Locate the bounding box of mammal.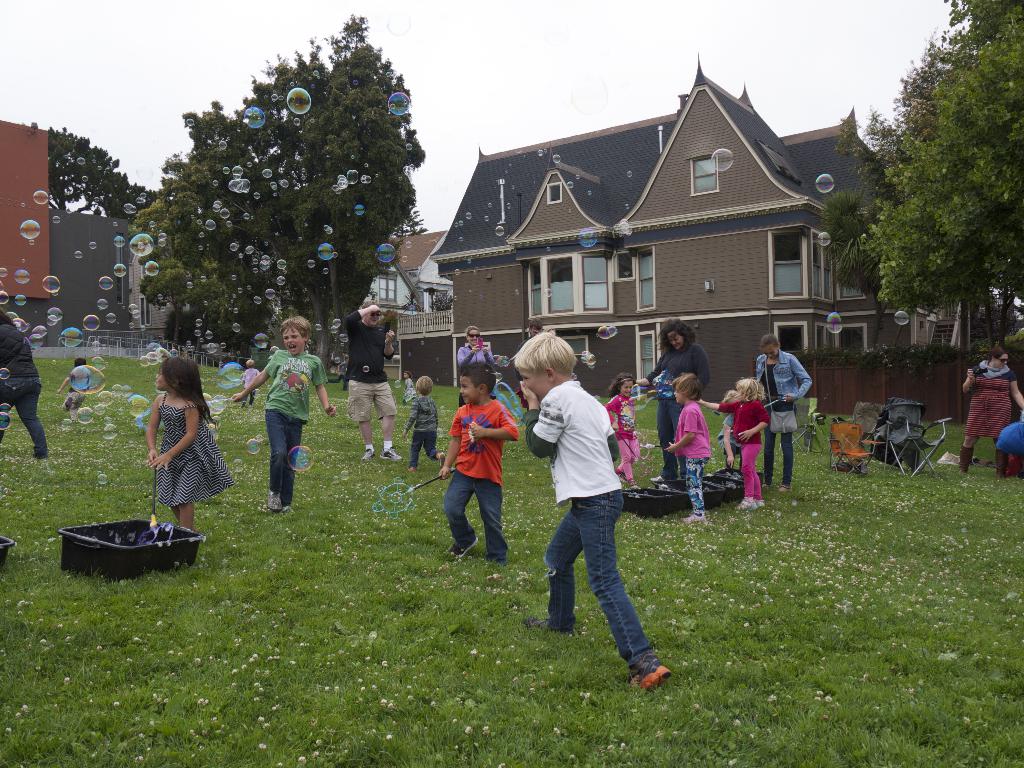
Bounding box: <bbox>402, 376, 448, 475</bbox>.
